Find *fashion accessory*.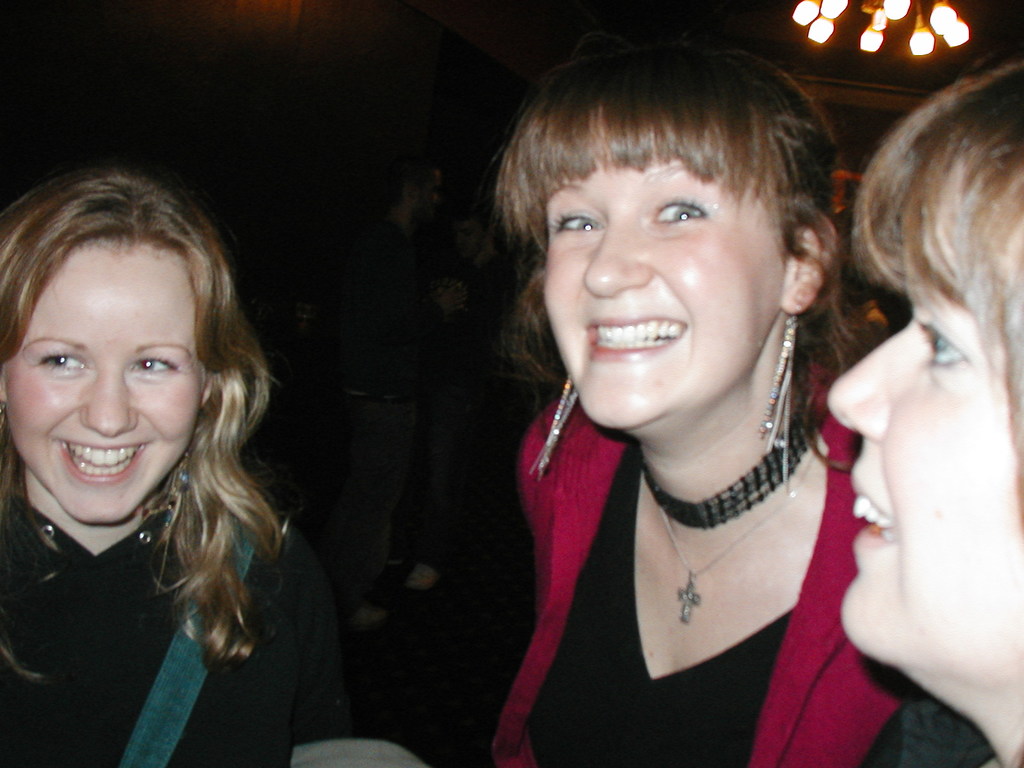
(x1=756, y1=311, x2=794, y2=500).
